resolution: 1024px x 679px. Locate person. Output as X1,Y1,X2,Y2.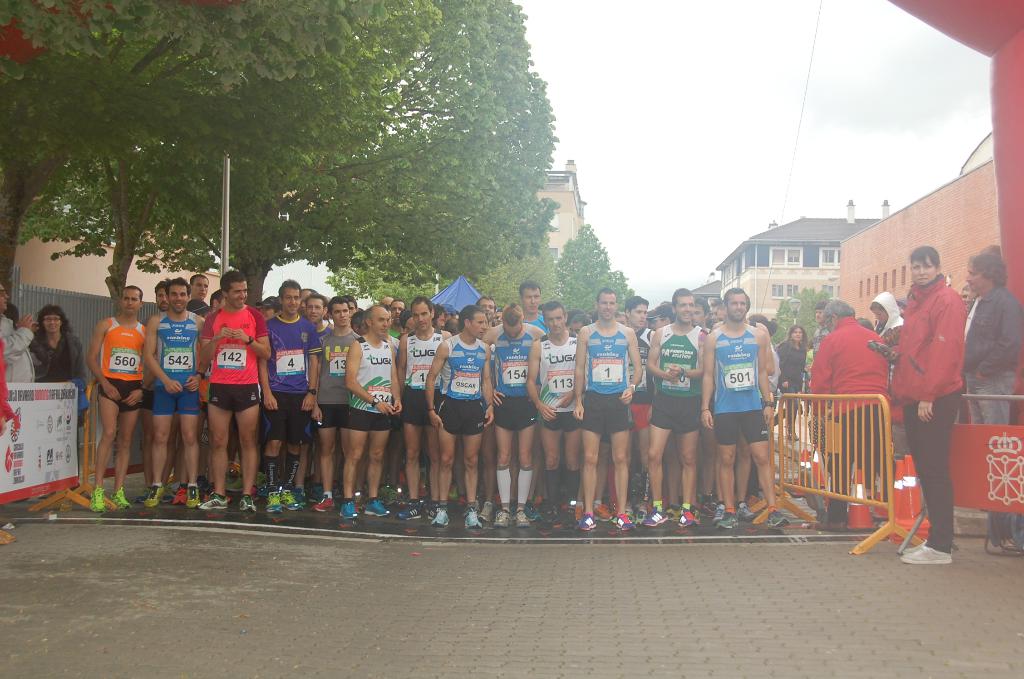
426,305,483,527.
